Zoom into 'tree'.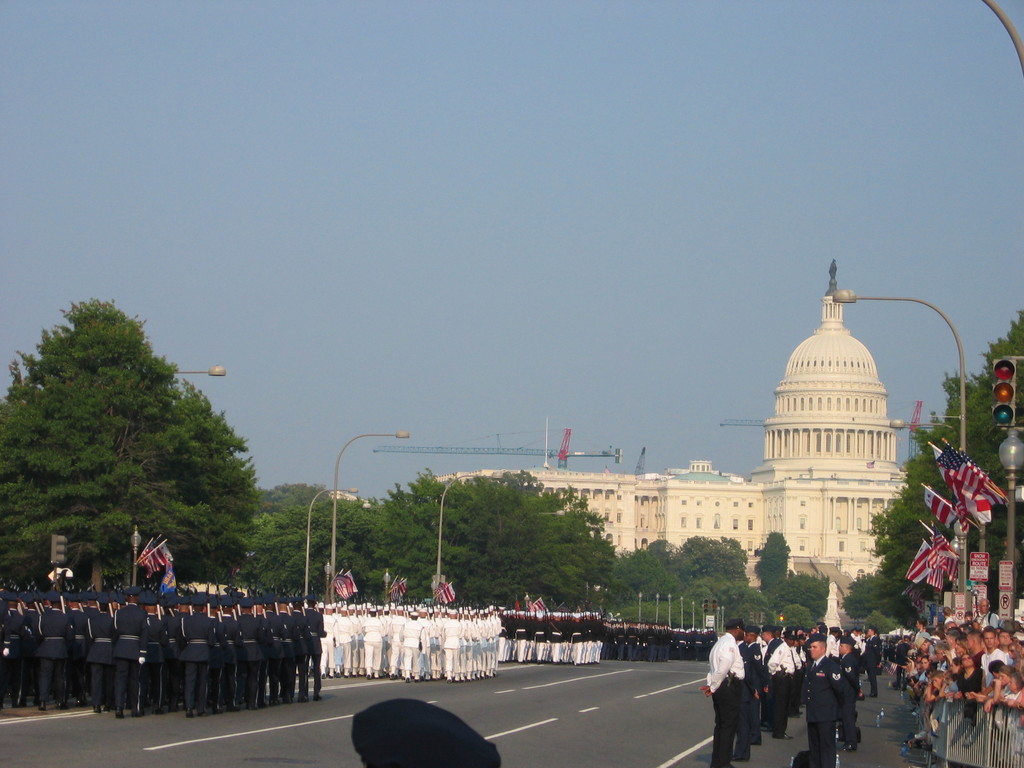
Zoom target: select_region(0, 293, 309, 612).
